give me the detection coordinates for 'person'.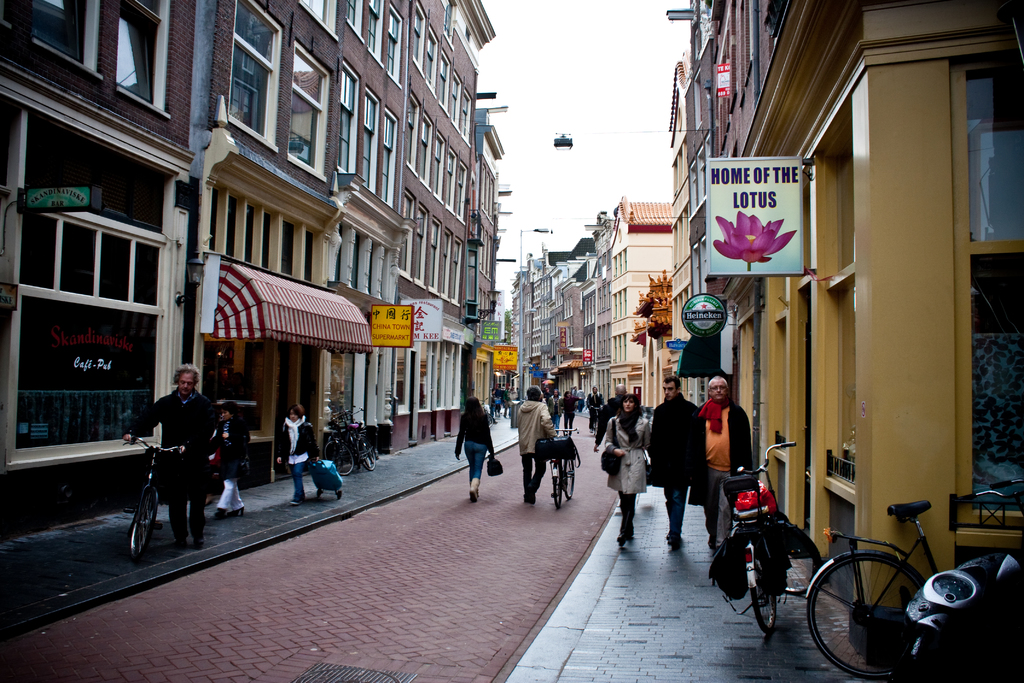
BBox(133, 365, 211, 551).
